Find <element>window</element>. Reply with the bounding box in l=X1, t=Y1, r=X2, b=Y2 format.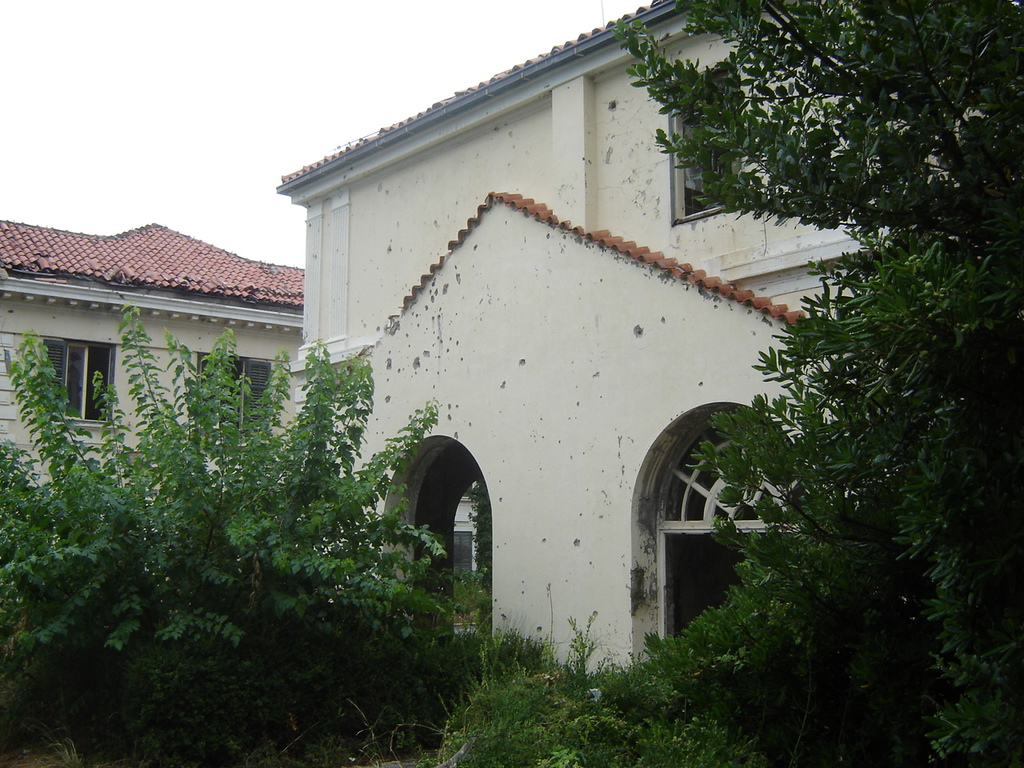
l=667, t=91, r=729, b=223.
